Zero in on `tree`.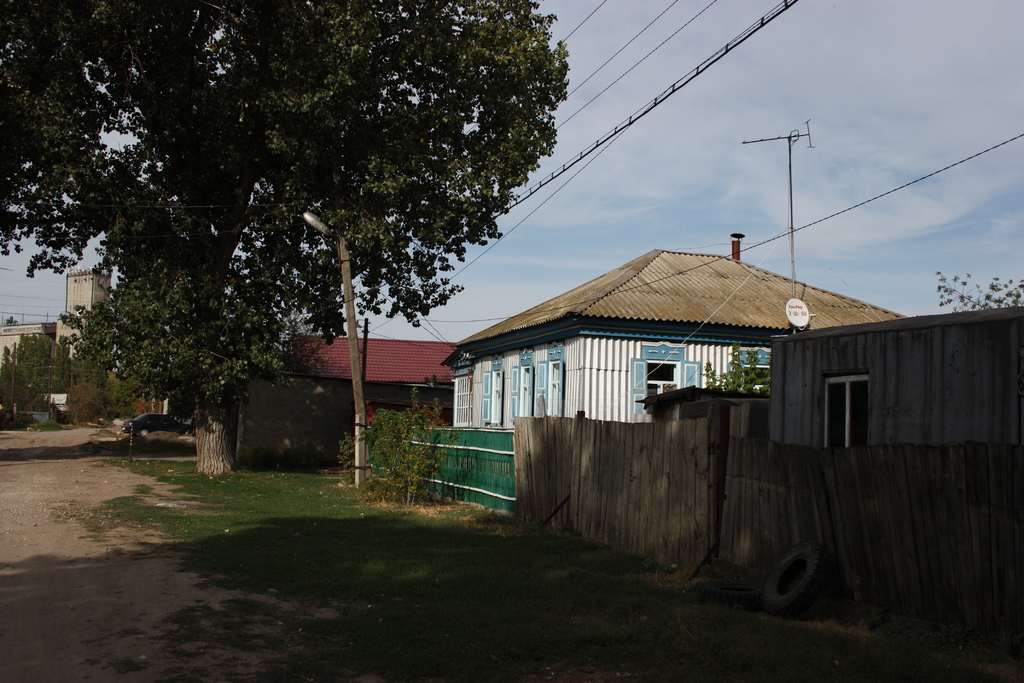
Zeroed in: (left=48, top=10, right=609, bottom=472).
